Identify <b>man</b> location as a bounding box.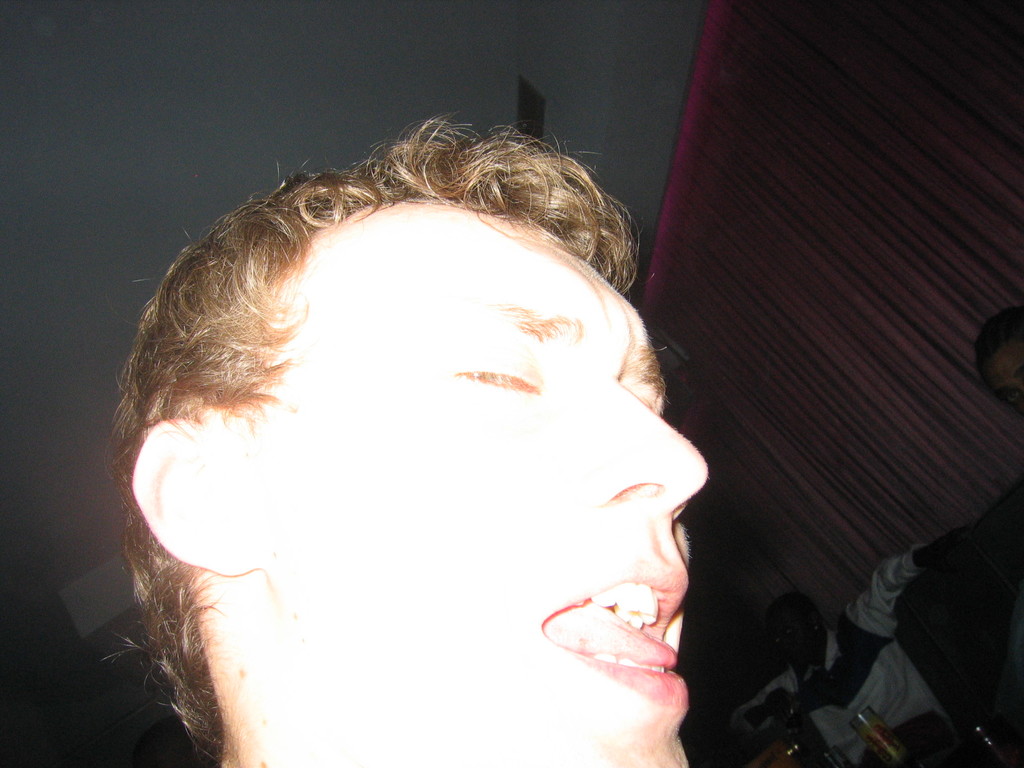
(730,537,977,765).
